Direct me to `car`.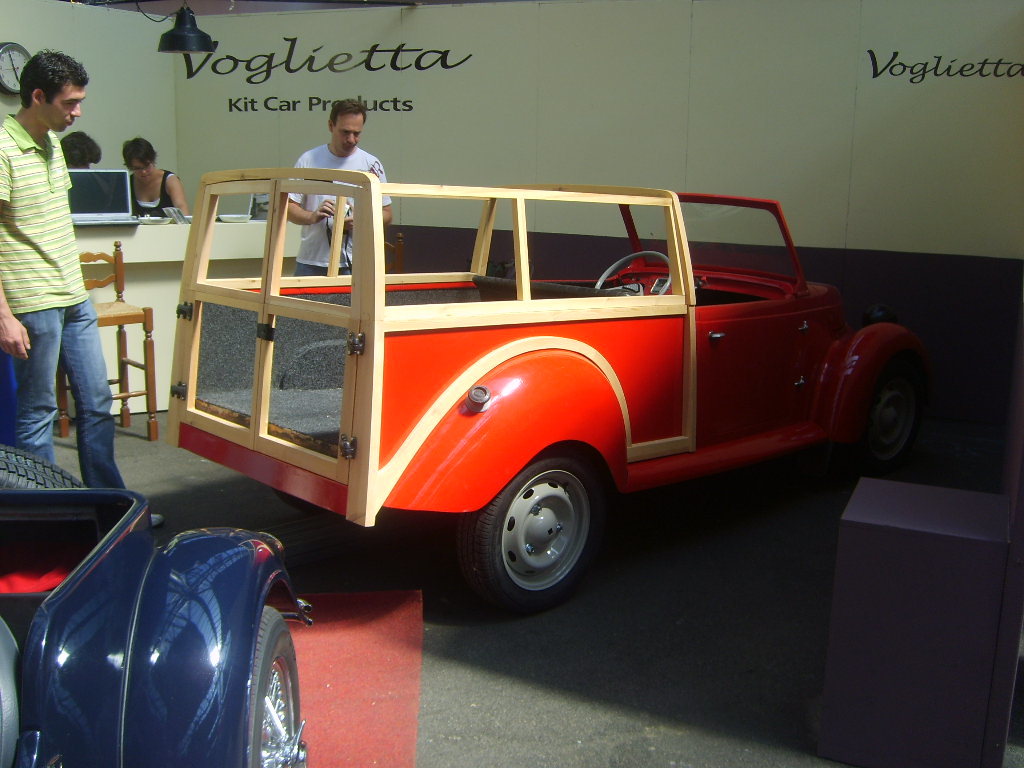
Direction: (165,165,929,607).
